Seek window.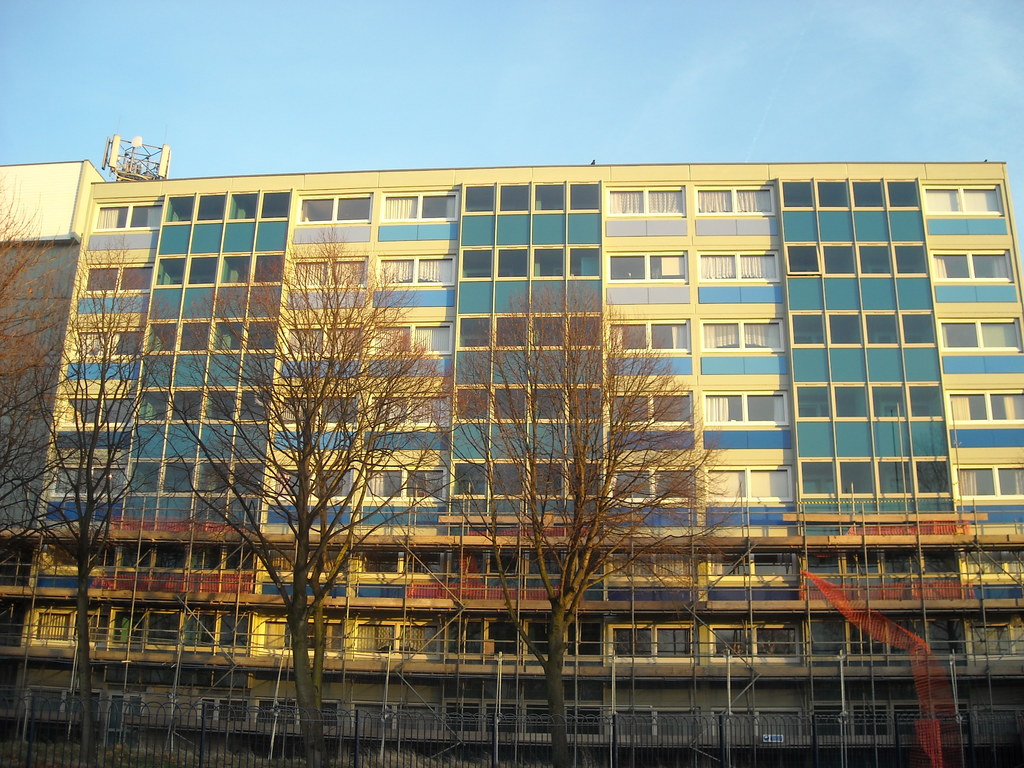
565, 460, 600, 497.
